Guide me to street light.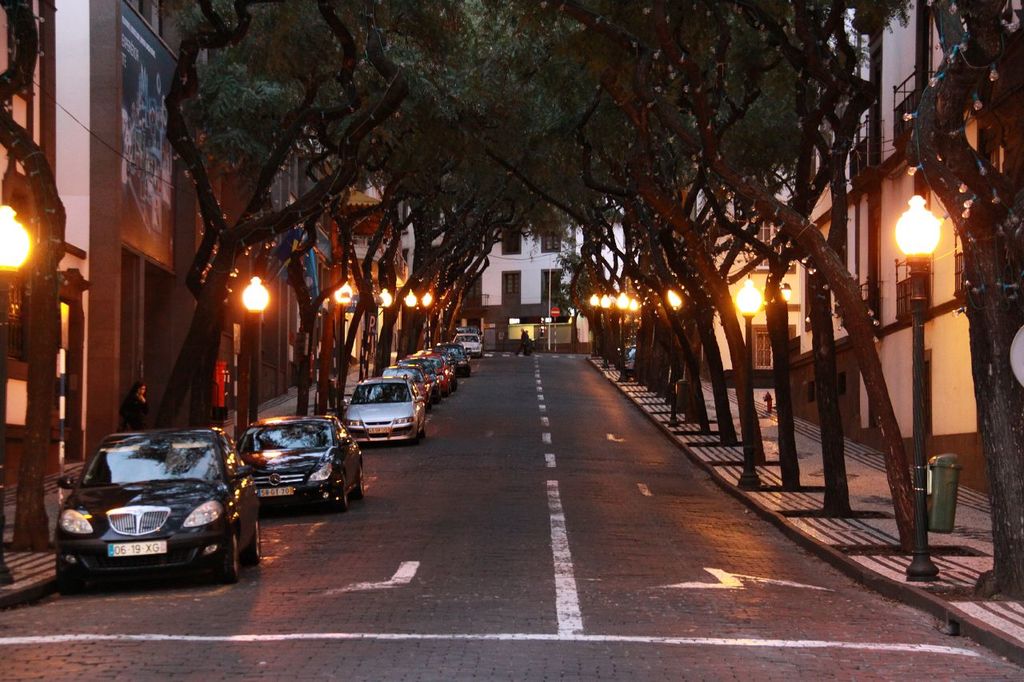
Guidance: (666, 285, 687, 425).
